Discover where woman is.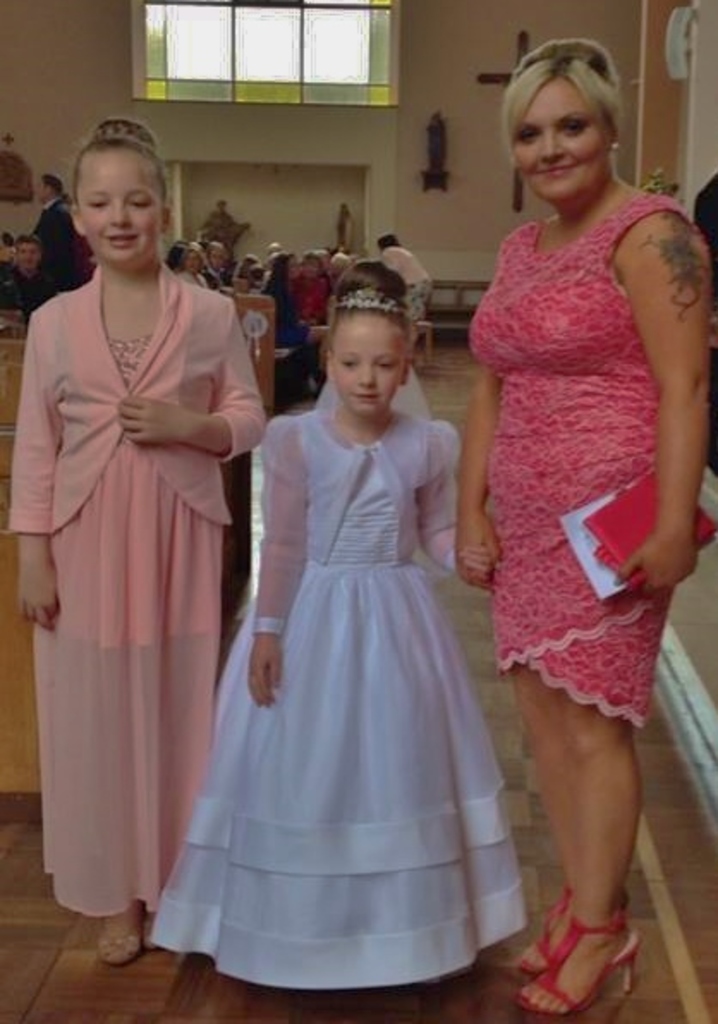
Discovered at [left=297, top=247, right=323, bottom=326].
